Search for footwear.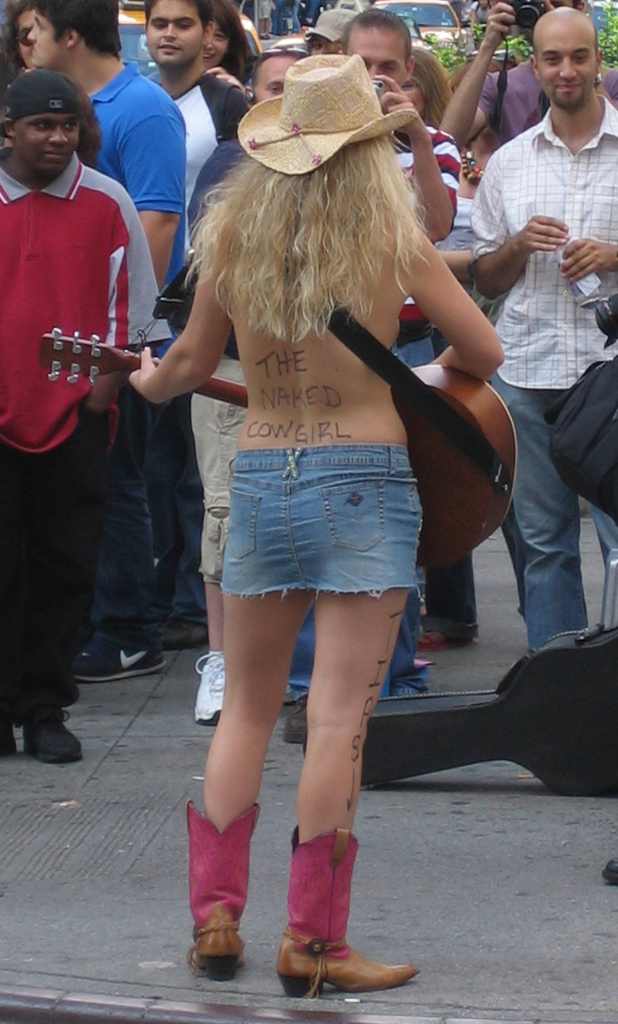
Found at [x1=21, y1=703, x2=89, y2=757].
